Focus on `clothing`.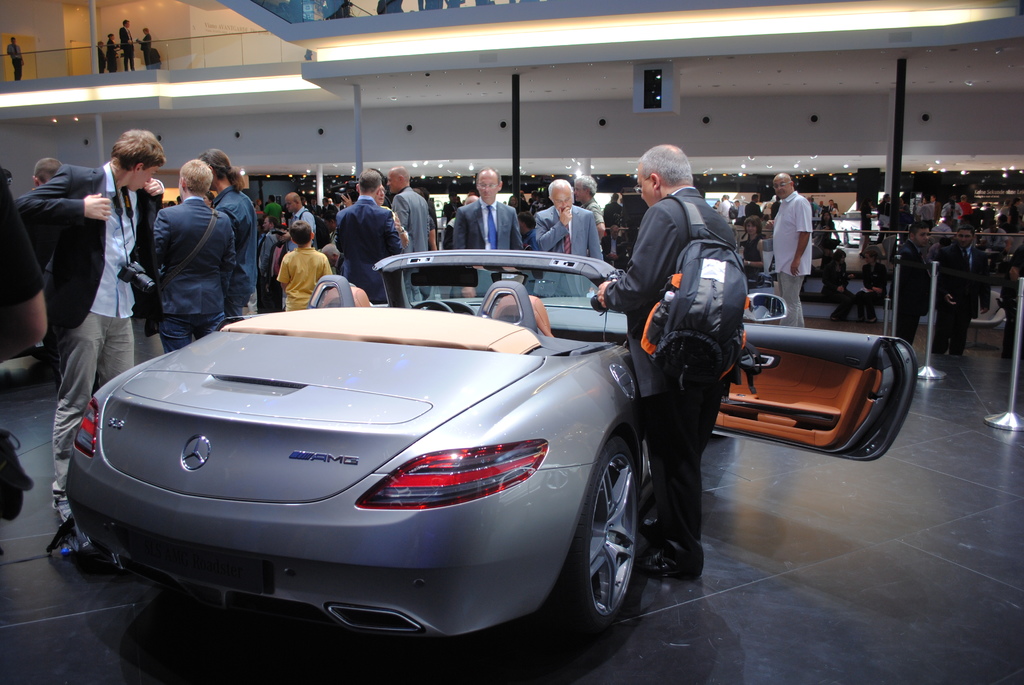
Focused at 821:258:856:319.
